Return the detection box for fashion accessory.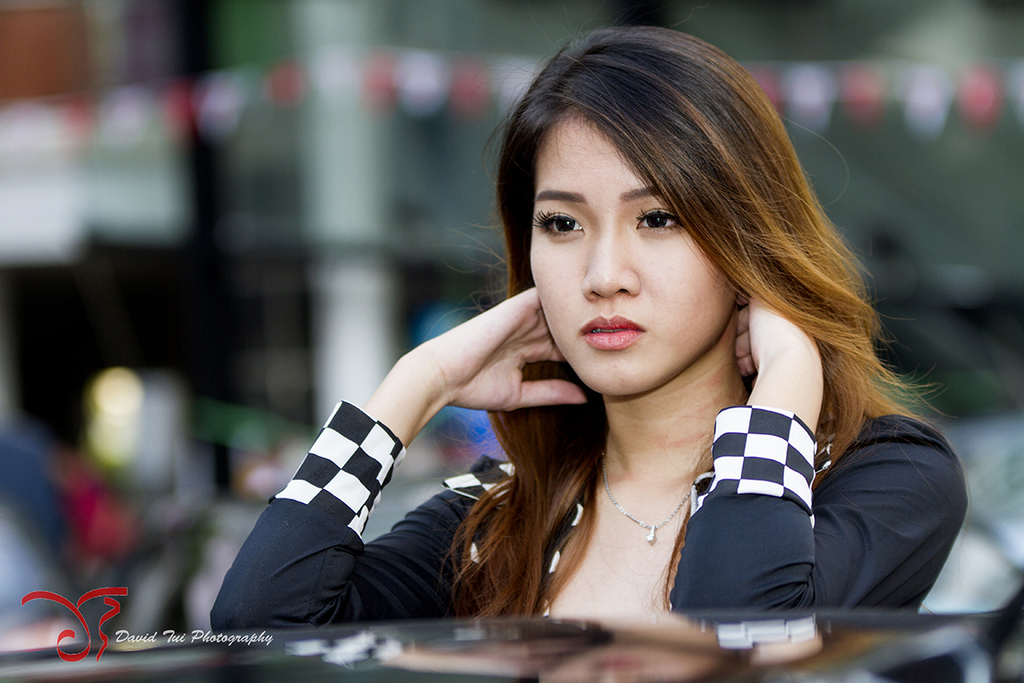
x1=602 y1=458 x2=695 y2=546.
